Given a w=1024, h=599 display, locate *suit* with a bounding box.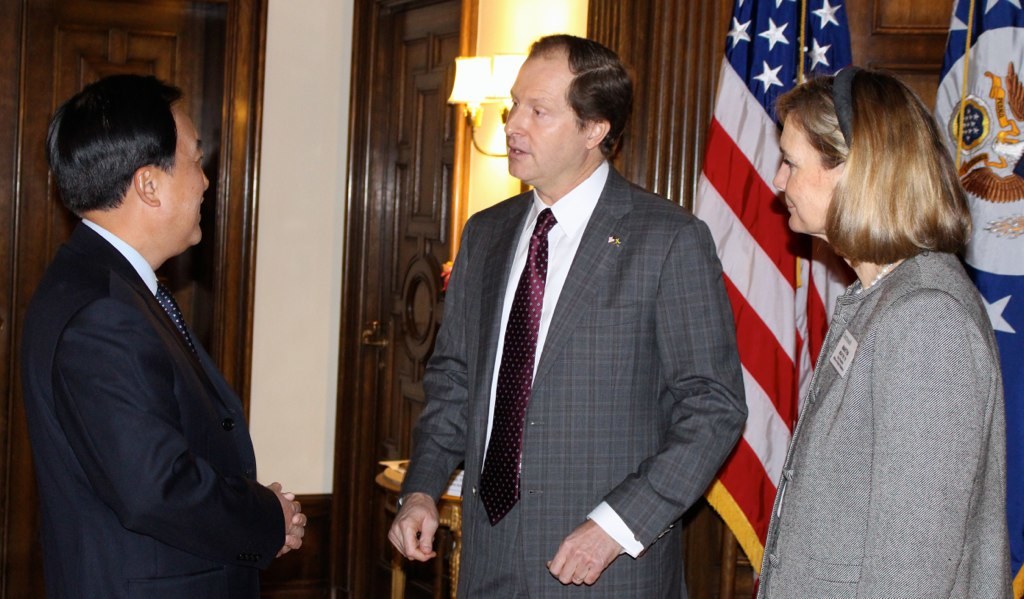
Located: [x1=19, y1=219, x2=285, y2=598].
